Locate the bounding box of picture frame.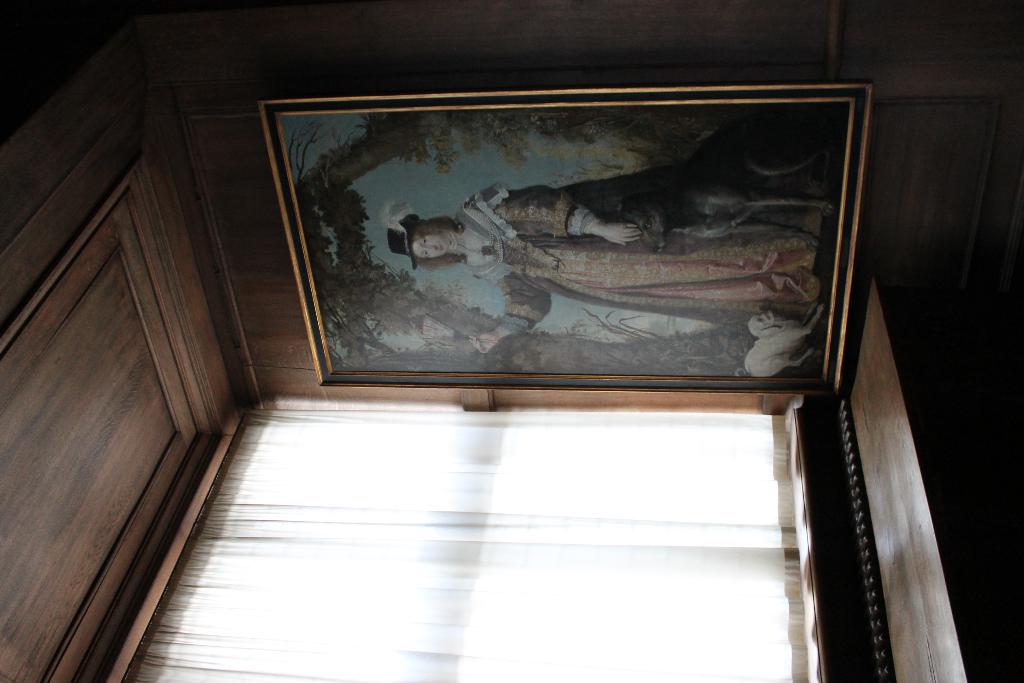
Bounding box: pyautogui.locateOnScreen(226, 54, 922, 463).
